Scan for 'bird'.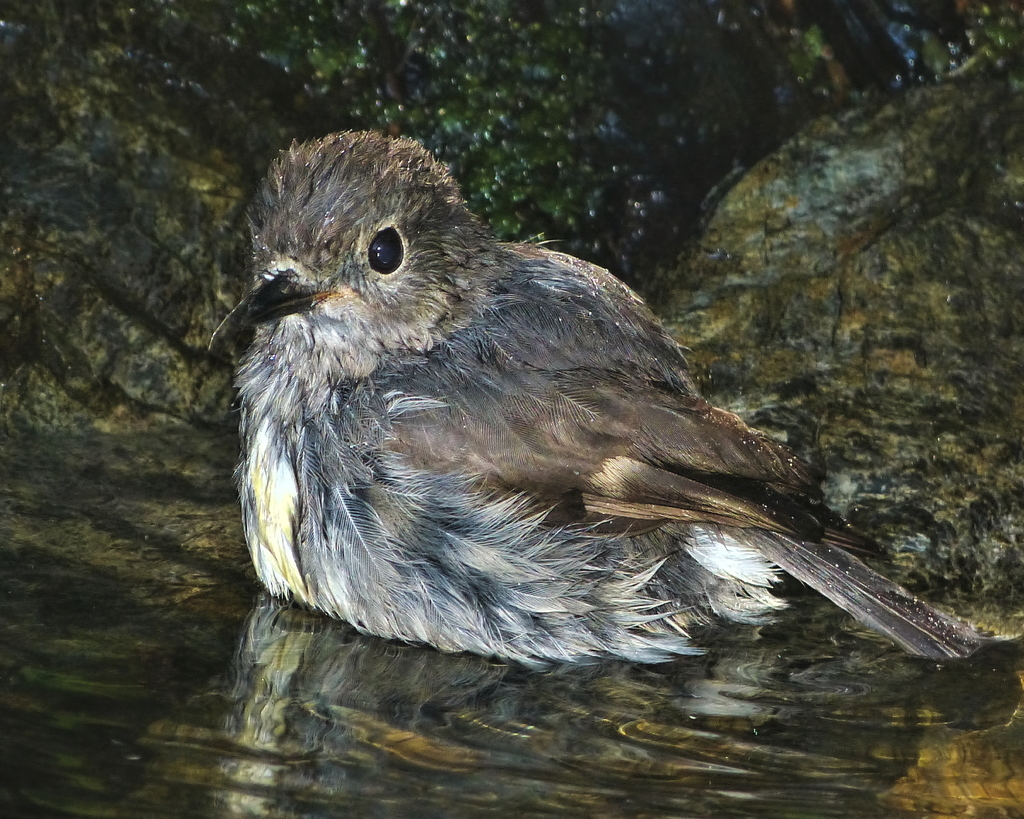
Scan result: box=[219, 122, 973, 656].
